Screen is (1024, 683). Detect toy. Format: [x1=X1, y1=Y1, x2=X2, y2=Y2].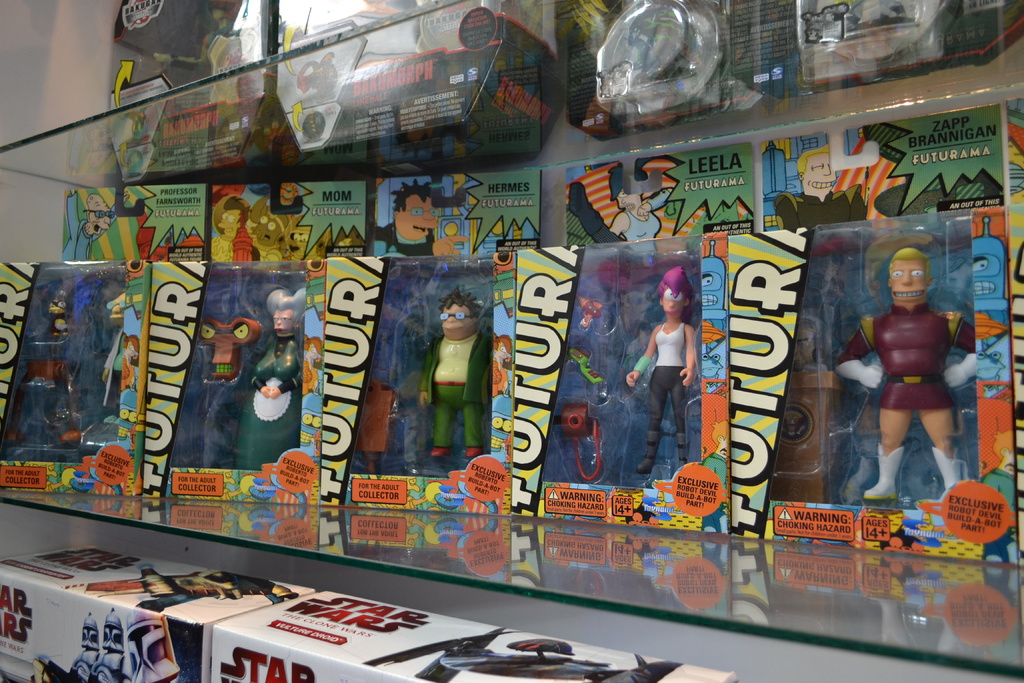
[x1=553, y1=385, x2=597, y2=483].
